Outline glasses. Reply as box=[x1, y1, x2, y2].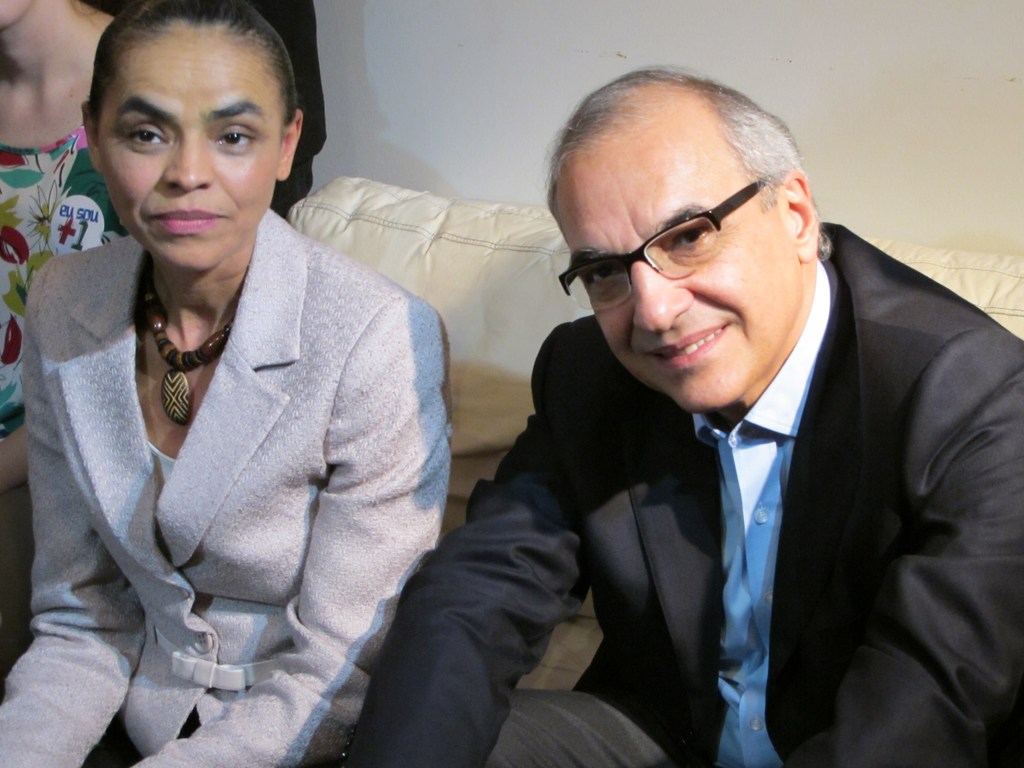
box=[556, 163, 781, 316].
